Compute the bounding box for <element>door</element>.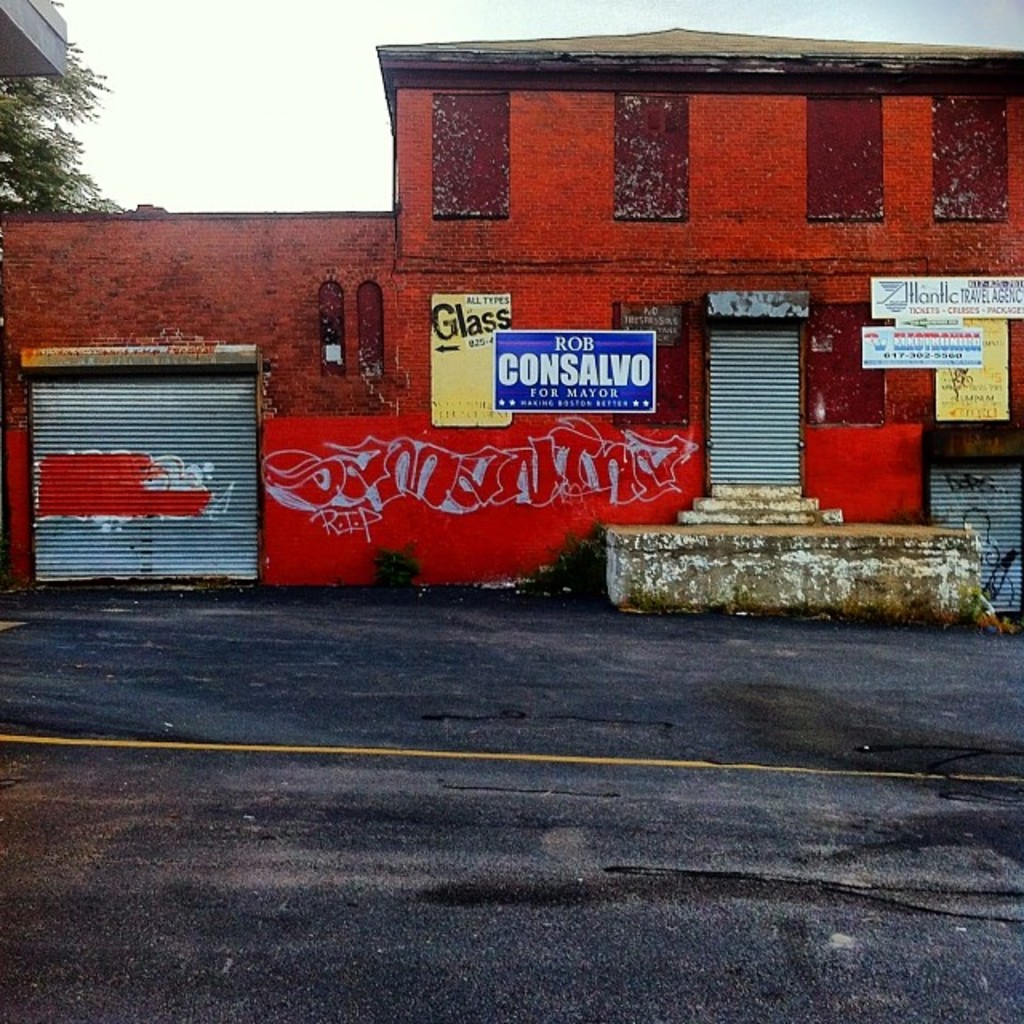
l=712, t=328, r=798, b=485.
